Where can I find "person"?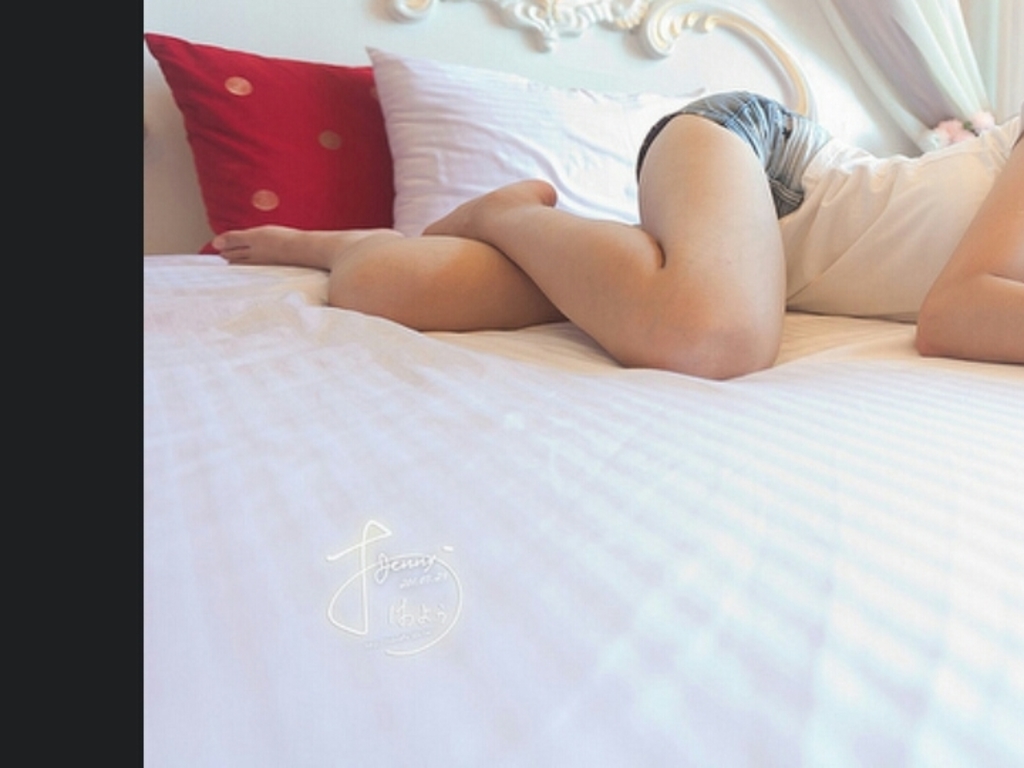
You can find it at [208,85,1023,384].
